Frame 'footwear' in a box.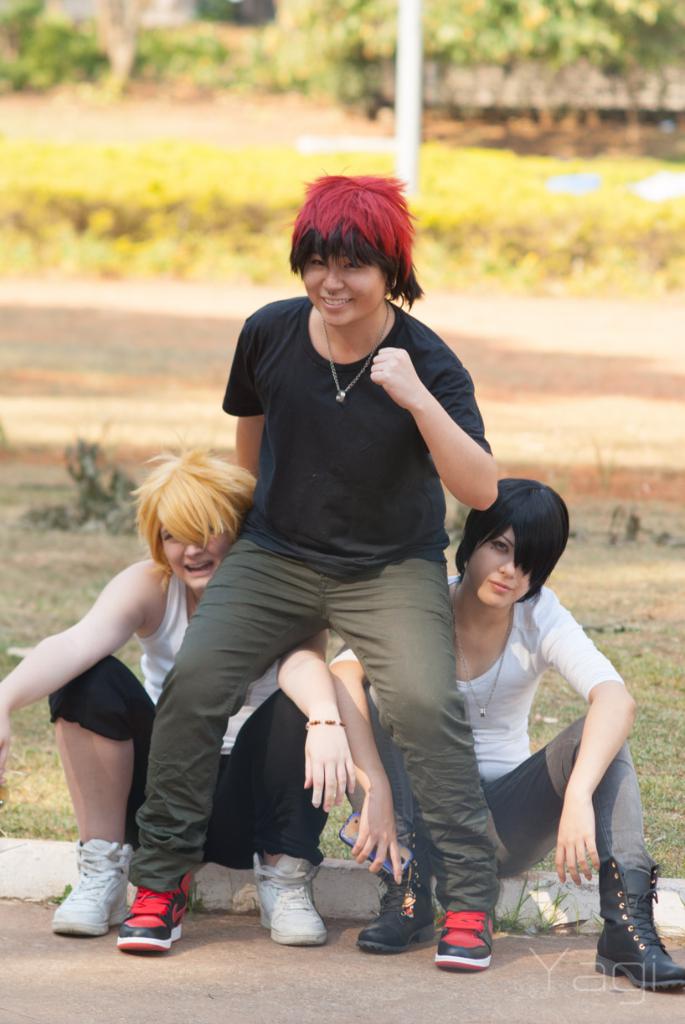
113/872/187/961.
